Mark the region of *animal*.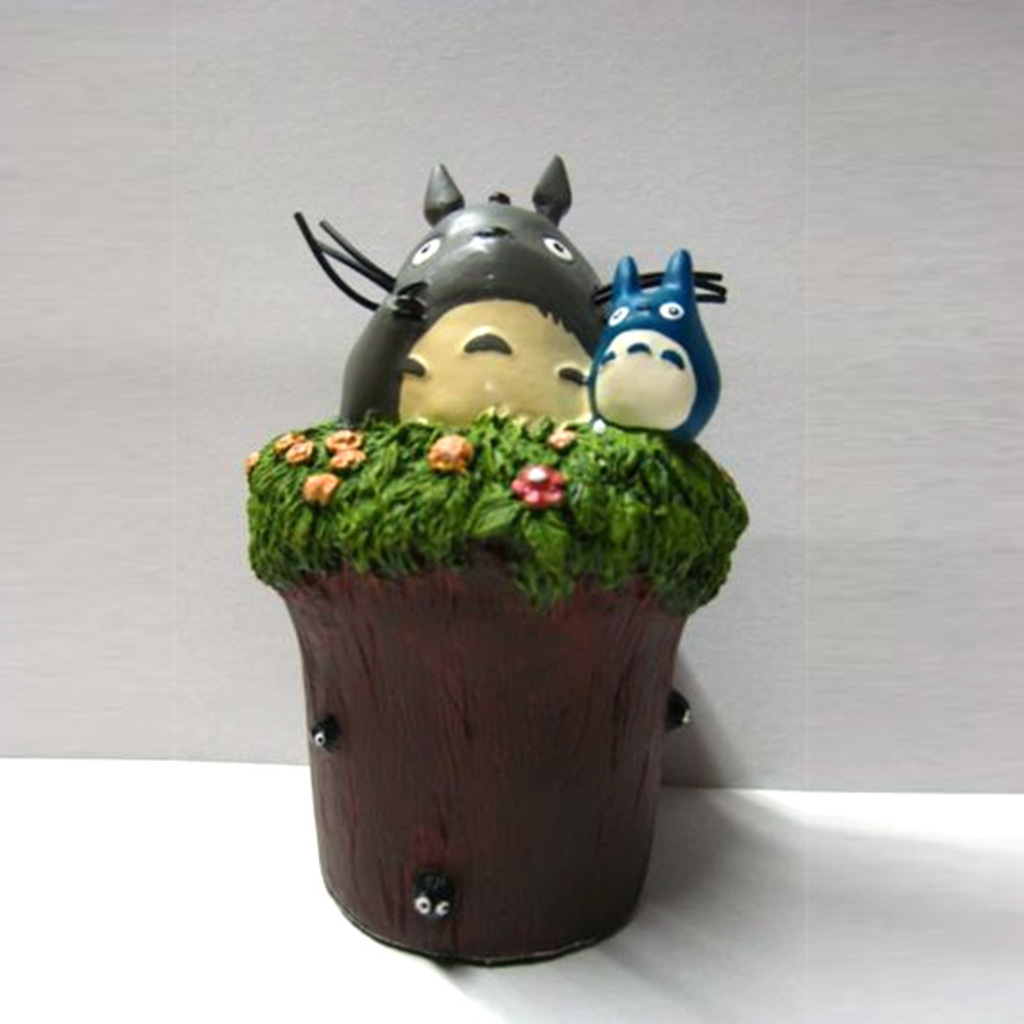
Region: (left=290, top=161, right=723, bottom=432).
